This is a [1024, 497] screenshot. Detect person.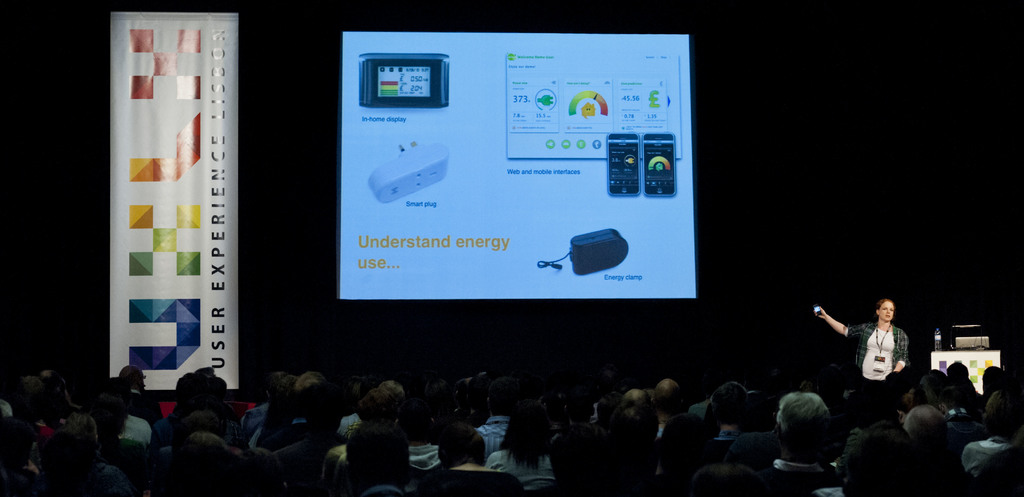
locate(159, 360, 257, 469).
